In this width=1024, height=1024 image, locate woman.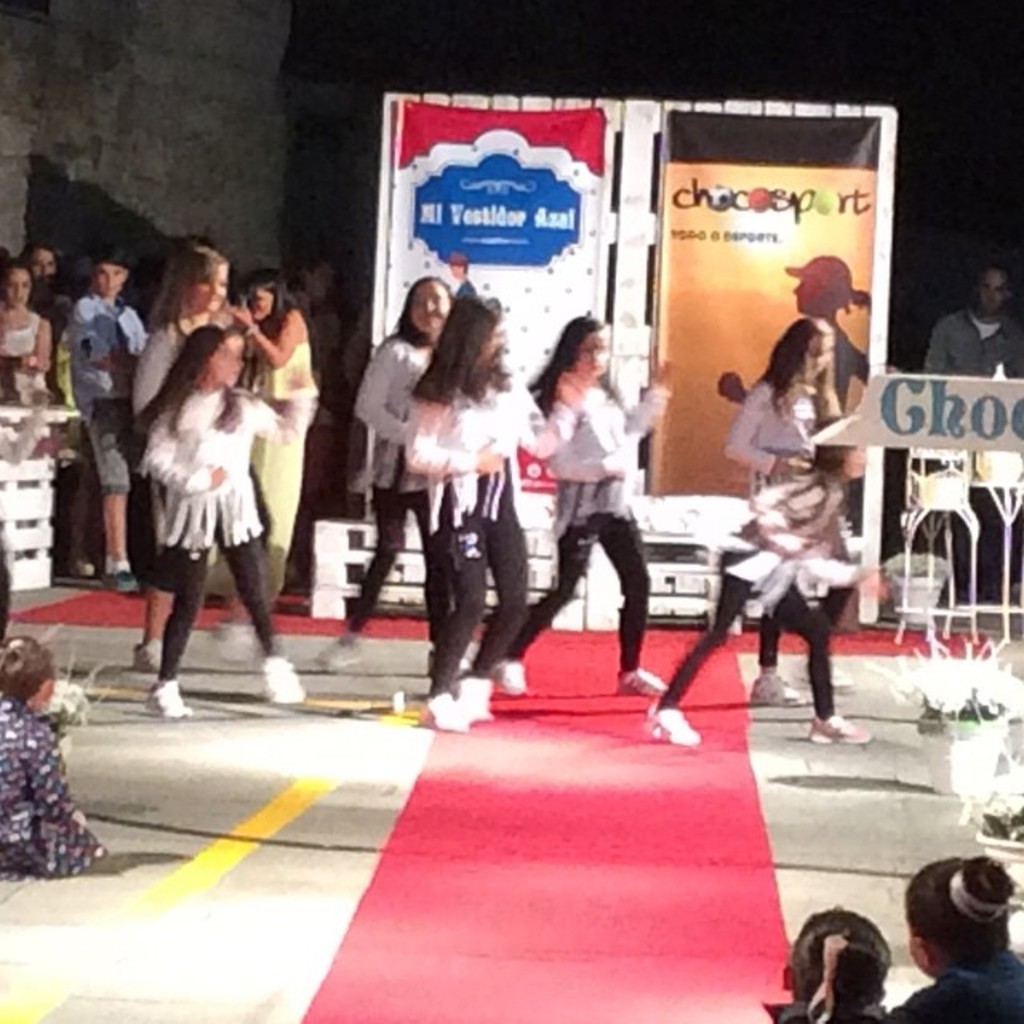
Bounding box: x1=395, y1=290, x2=547, y2=726.
